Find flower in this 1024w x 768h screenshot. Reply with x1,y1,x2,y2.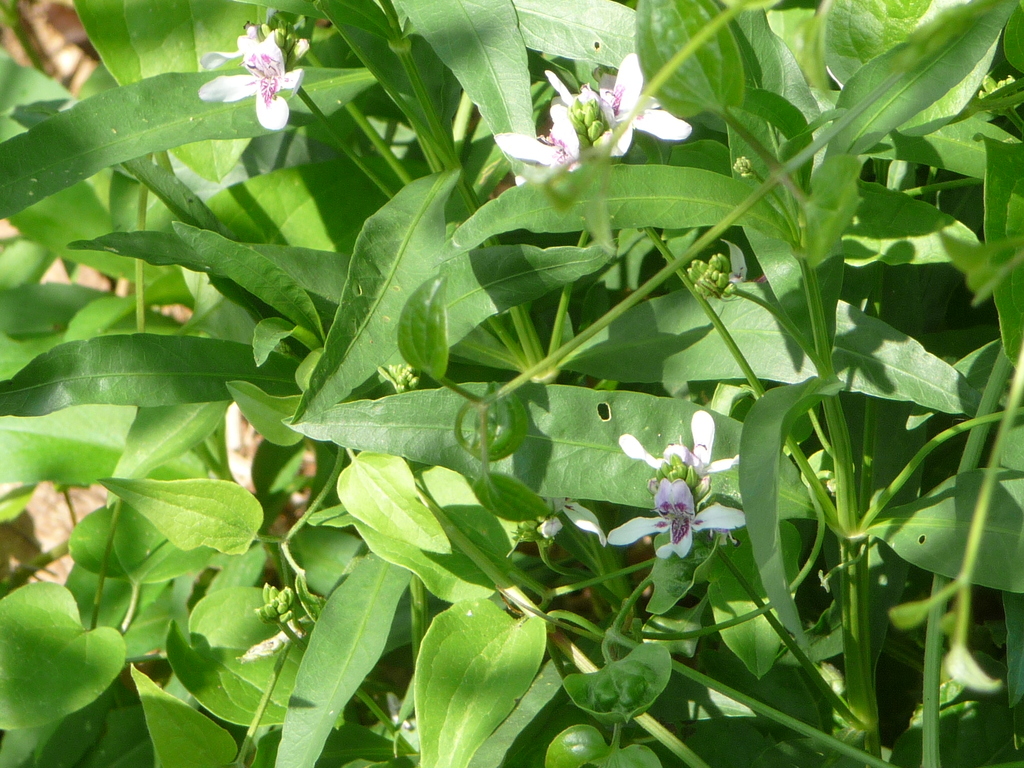
609,477,747,564.
